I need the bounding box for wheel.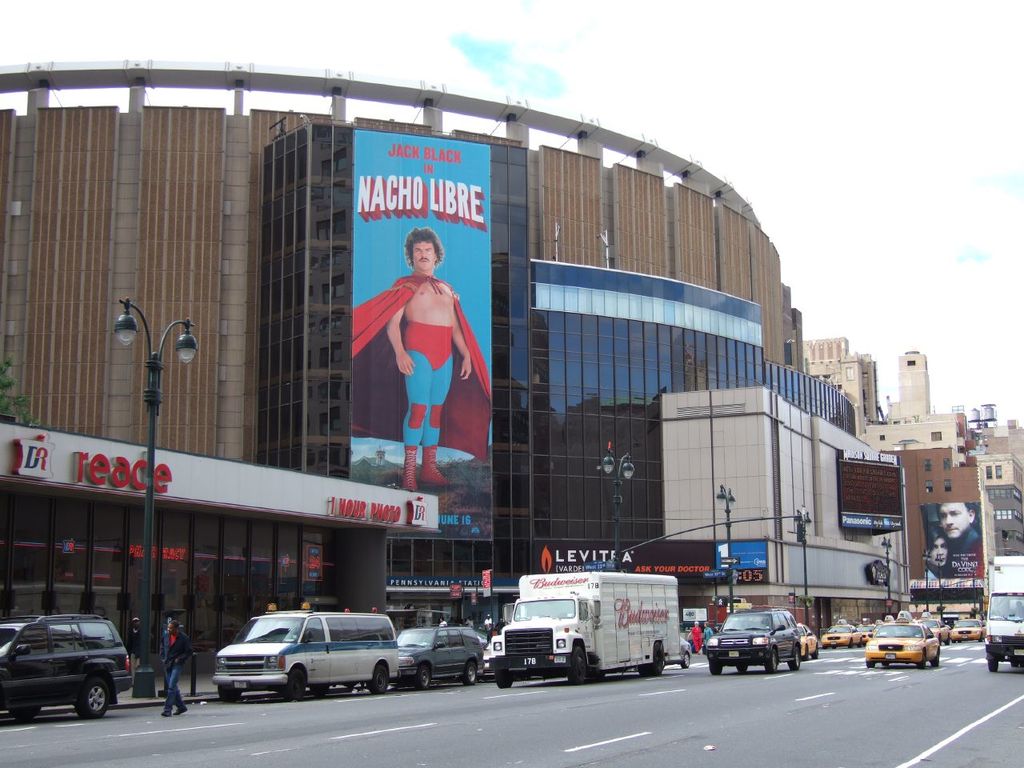
Here it is: region(11, 703, 42, 722).
